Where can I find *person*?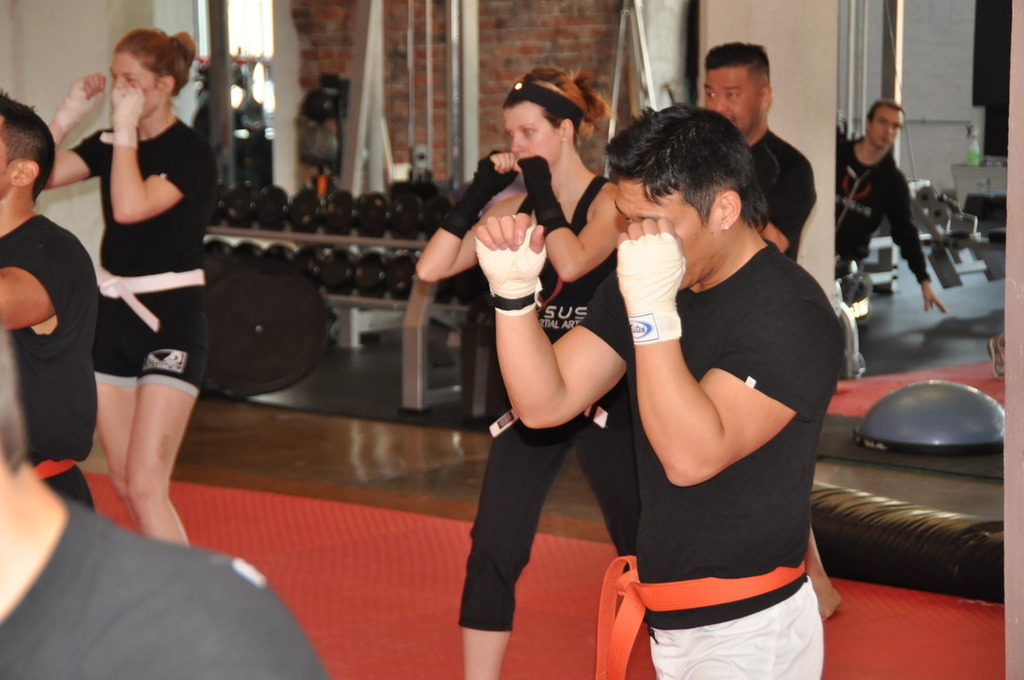
You can find it at bbox=(0, 325, 331, 679).
